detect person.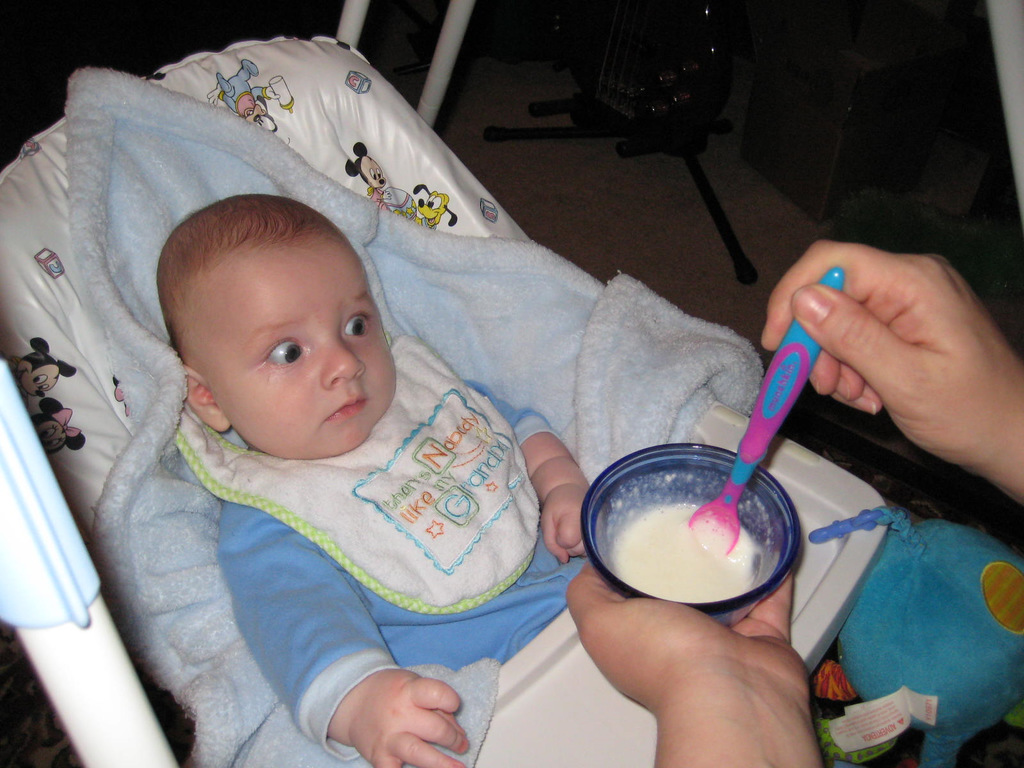
Detected at 390,176,470,230.
